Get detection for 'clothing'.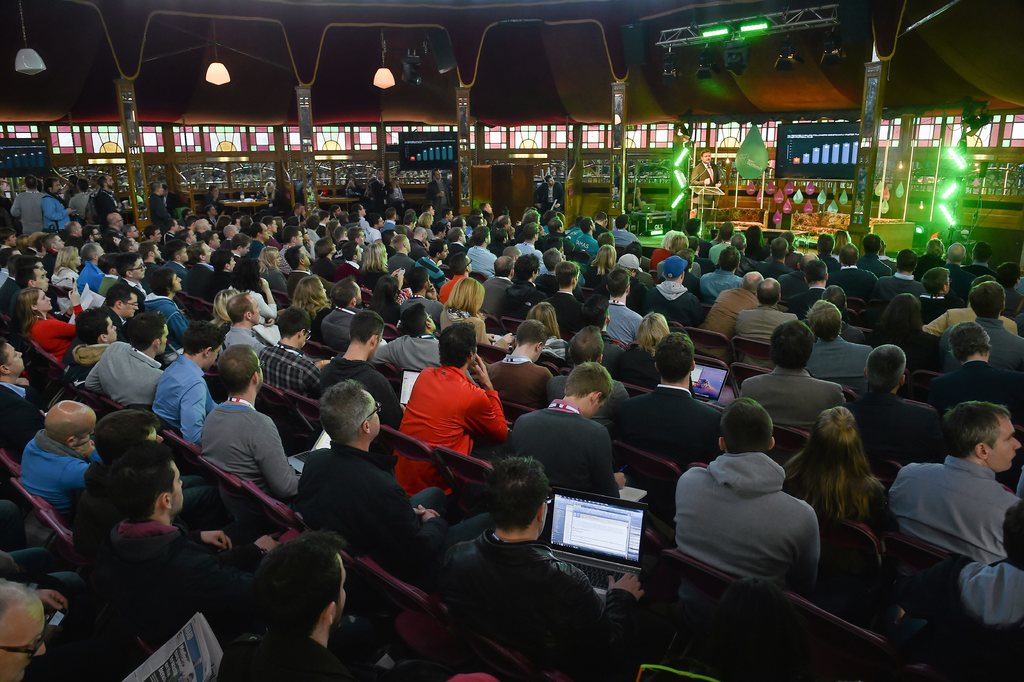
Detection: {"left": 518, "top": 408, "right": 633, "bottom": 509}.
